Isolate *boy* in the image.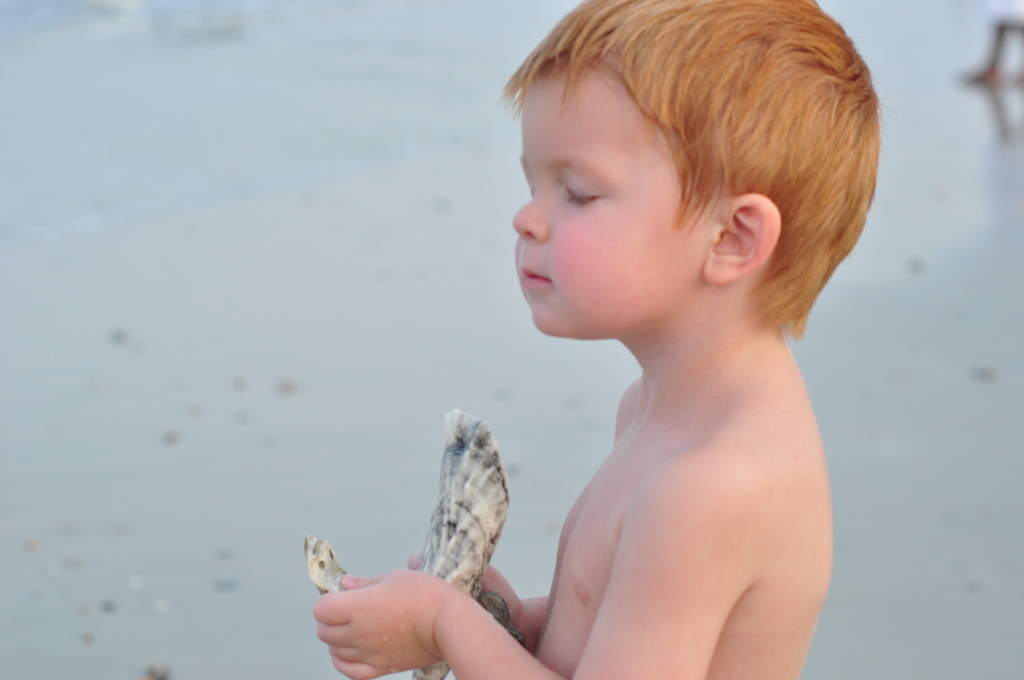
Isolated region: x1=388 y1=24 x2=924 y2=653.
